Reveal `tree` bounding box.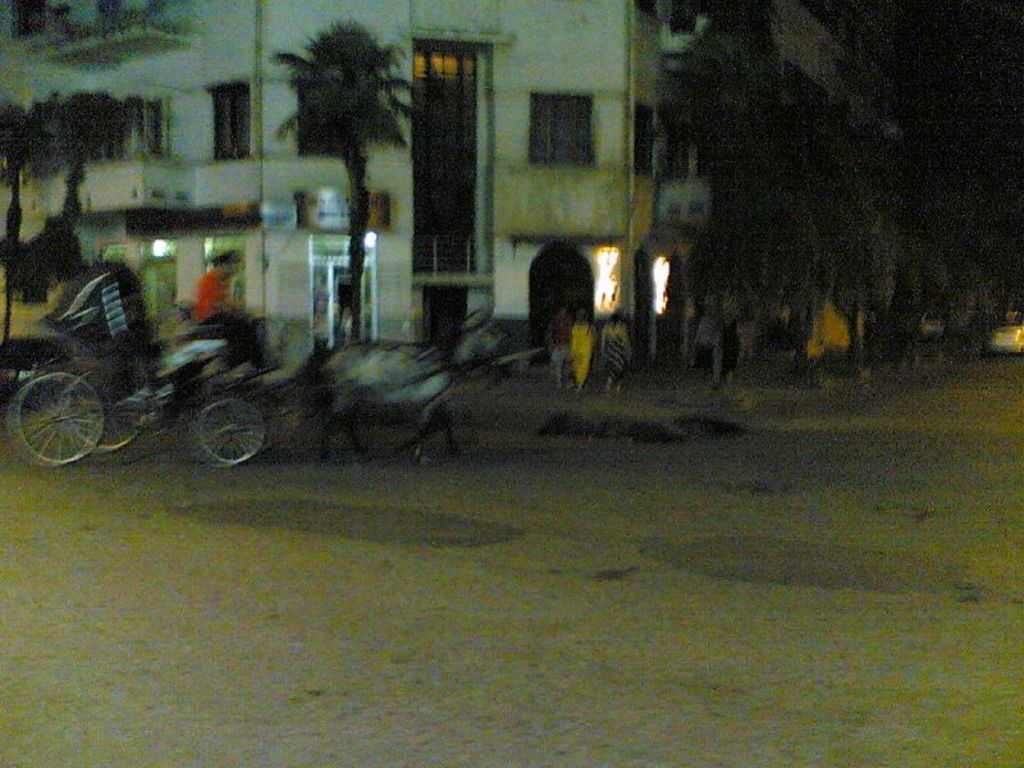
Revealed: left=772, top=116, right=902, bottom=342.
